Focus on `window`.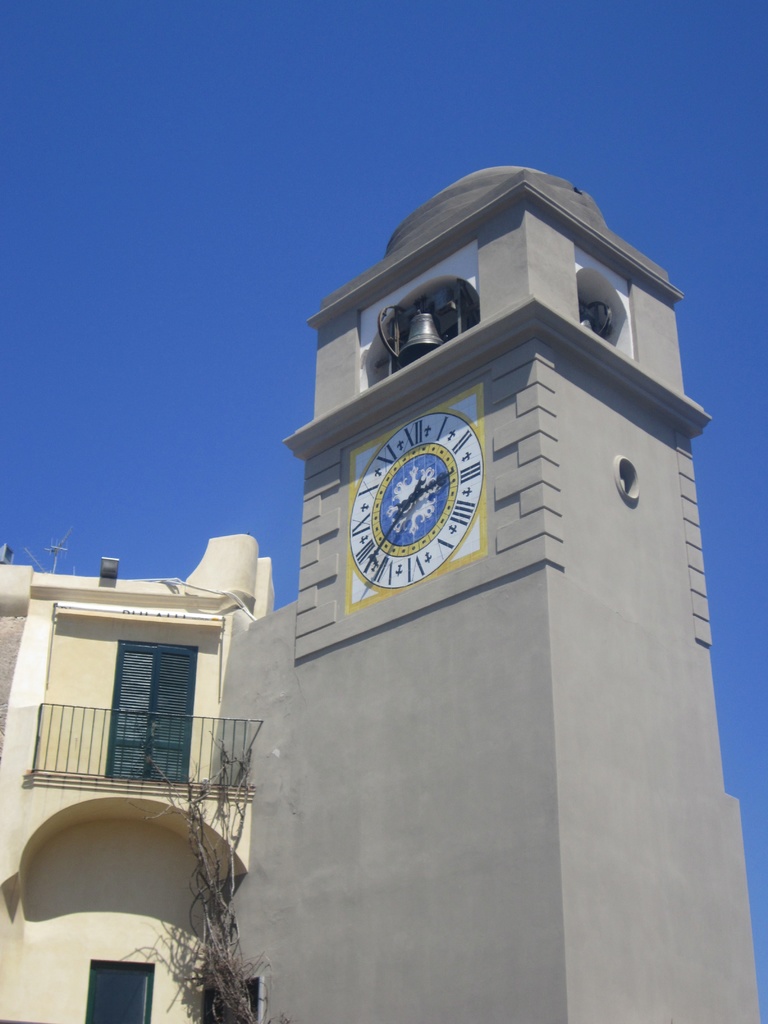
Focused at <bbox>369, 284, 481, 385</bbox>.
